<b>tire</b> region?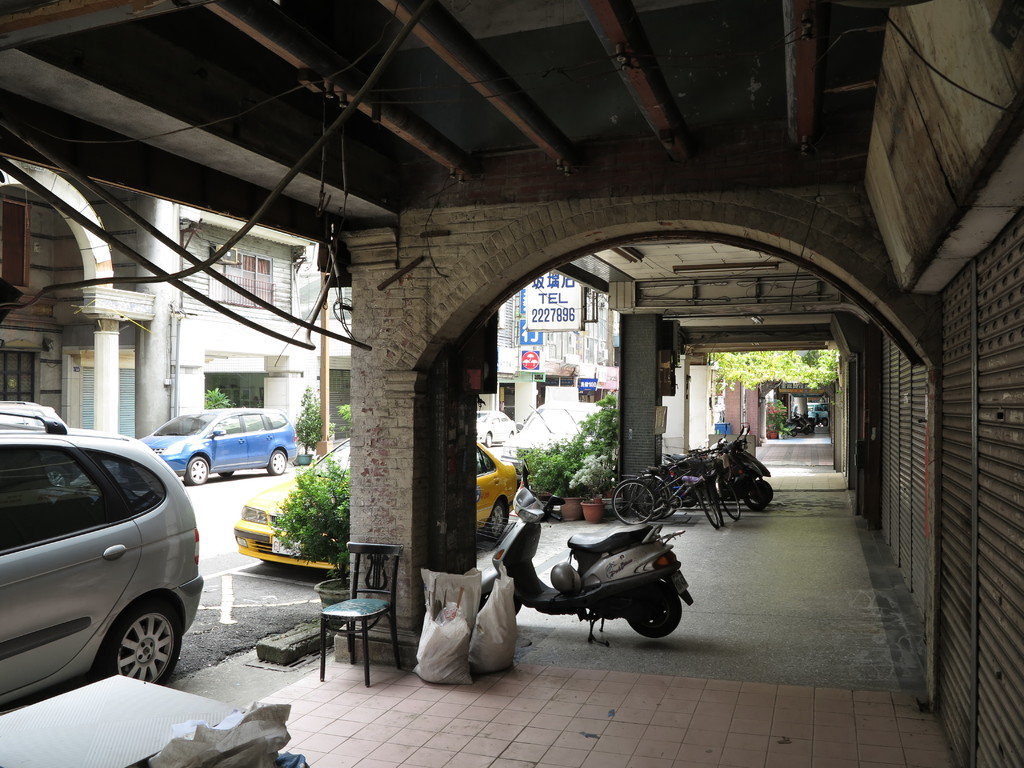
crop(183, 457, 208, 484)
